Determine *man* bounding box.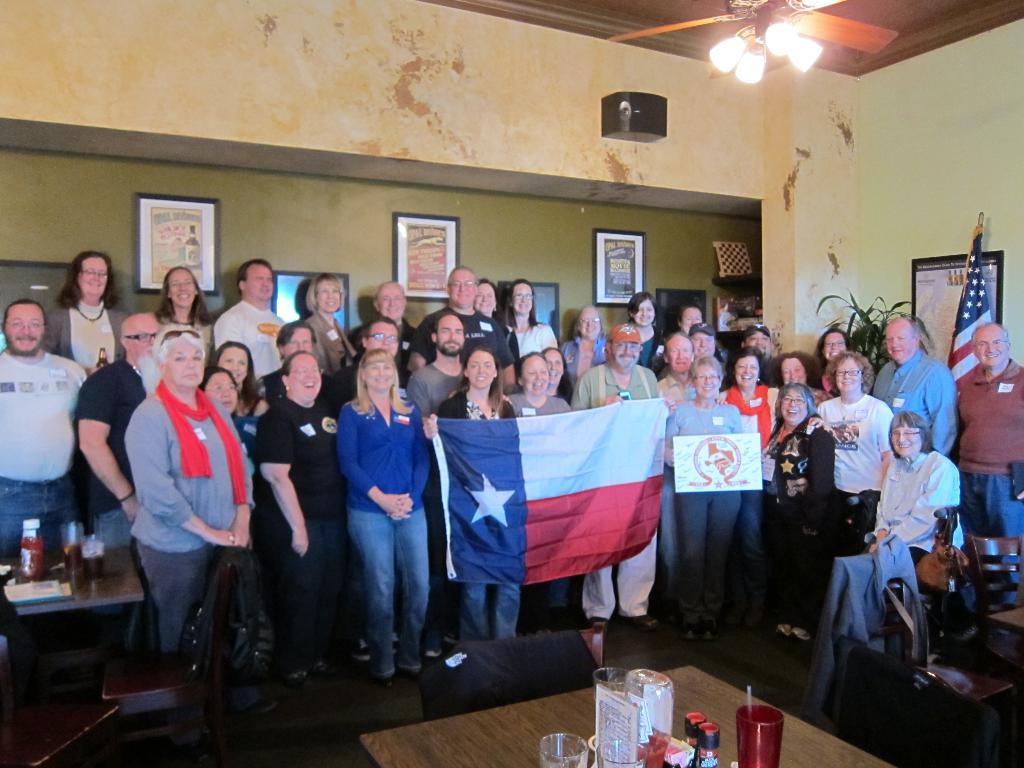
Determined: (x1=0, y1=298, x2=92, y2=570).
